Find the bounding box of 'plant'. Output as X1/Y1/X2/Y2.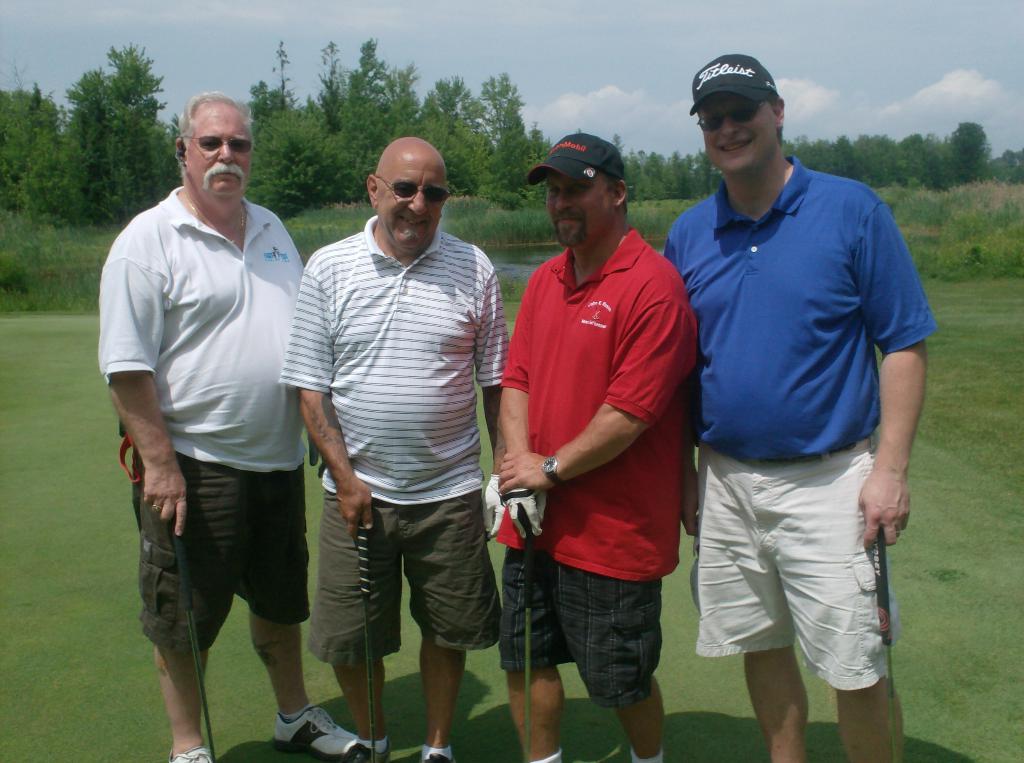
492/268/550/337.
